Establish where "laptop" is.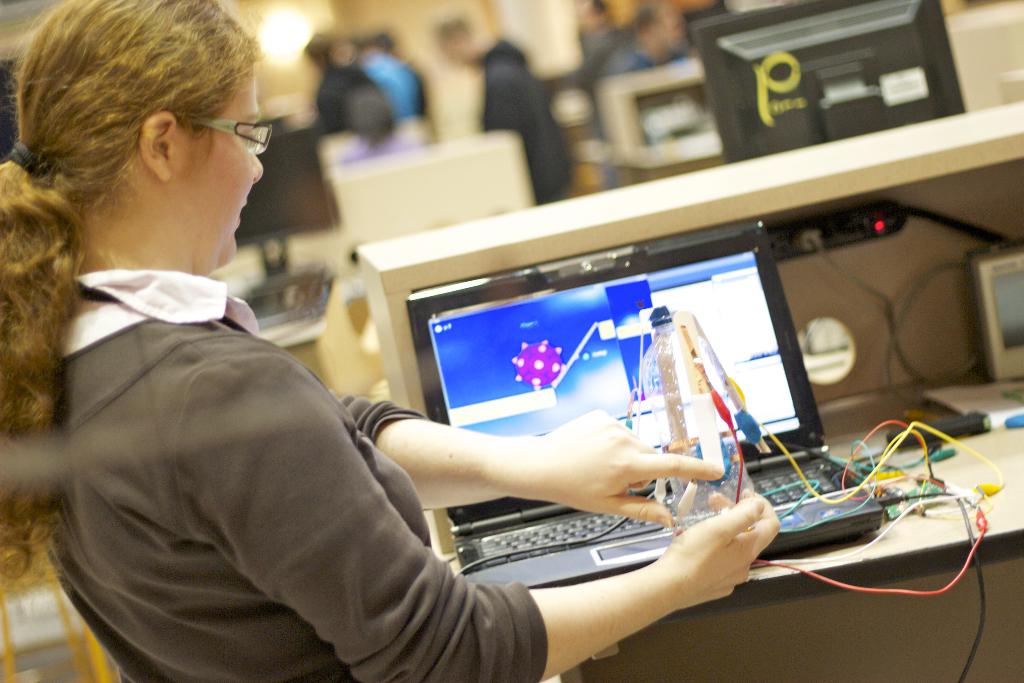
Established at l=403, t=213, r=883, b=589.
